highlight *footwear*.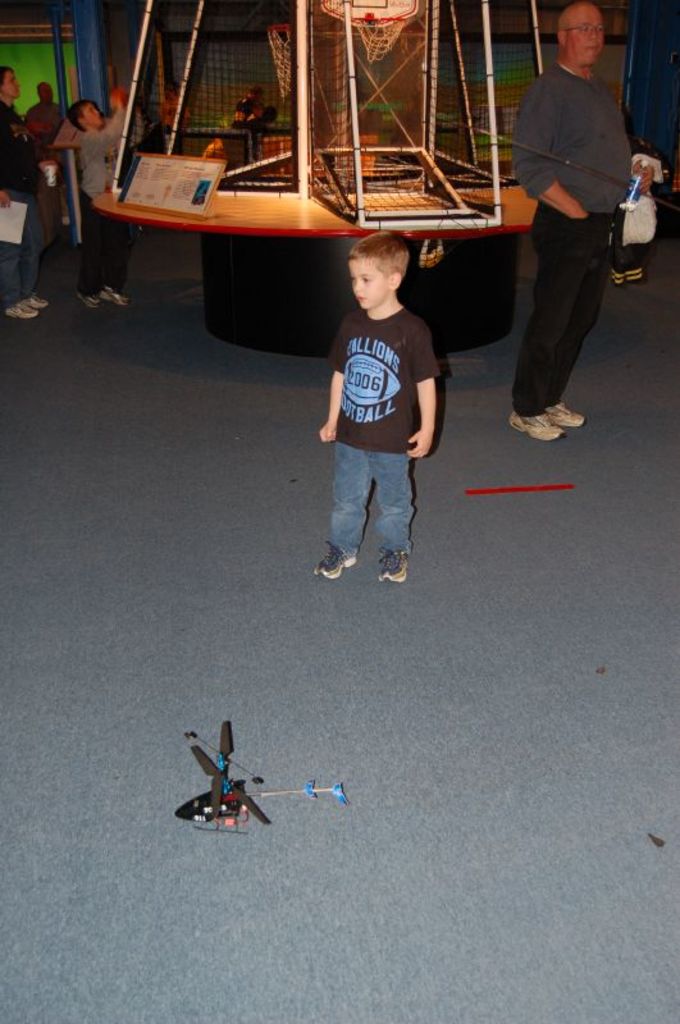
Highlighted region: Rect(4, 302, 33, 319).
